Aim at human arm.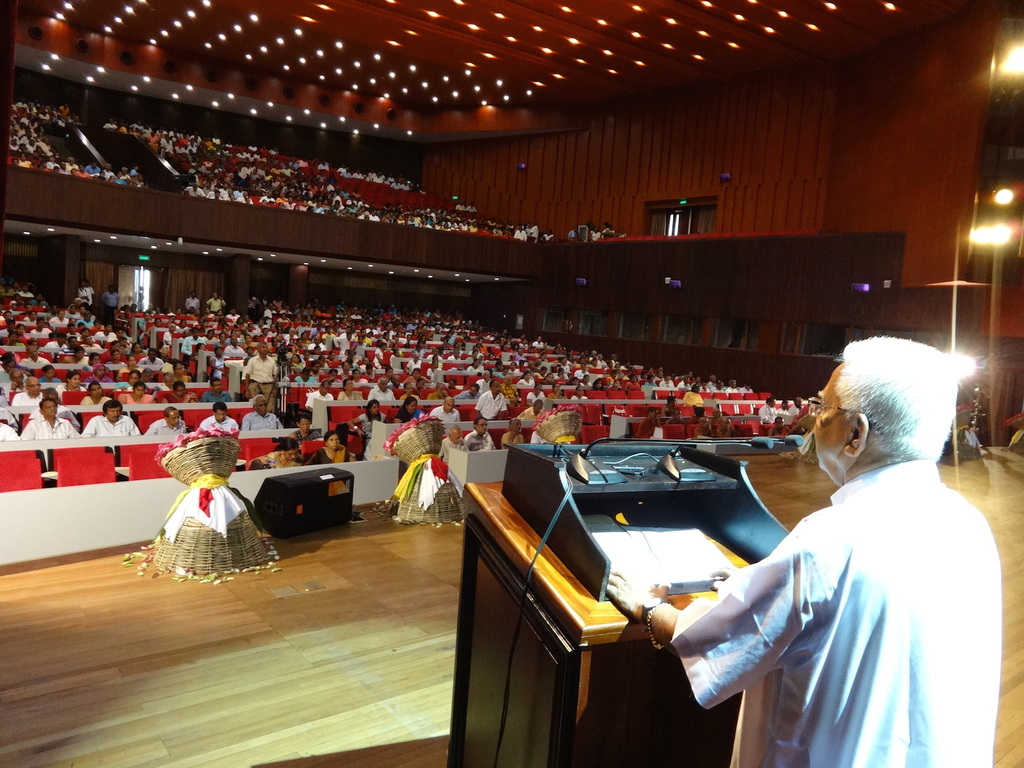
Aimed at BBox(315, 432, 324, 439).
